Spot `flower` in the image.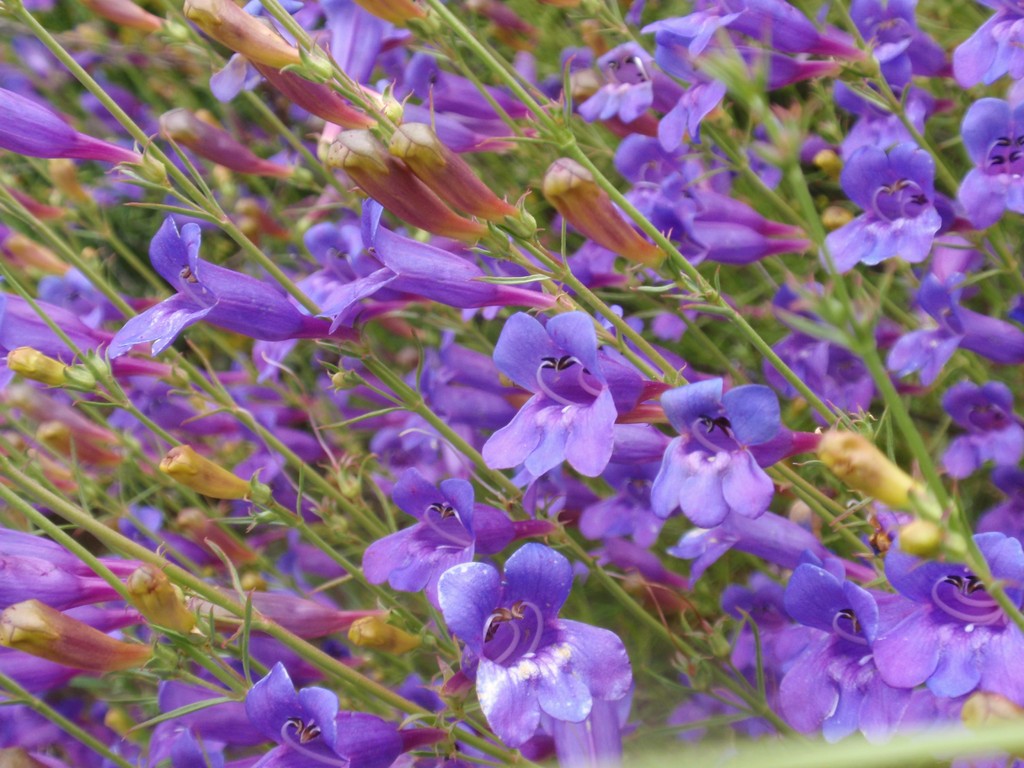
`flower` found at select_region(275, 0, 417, 84).
